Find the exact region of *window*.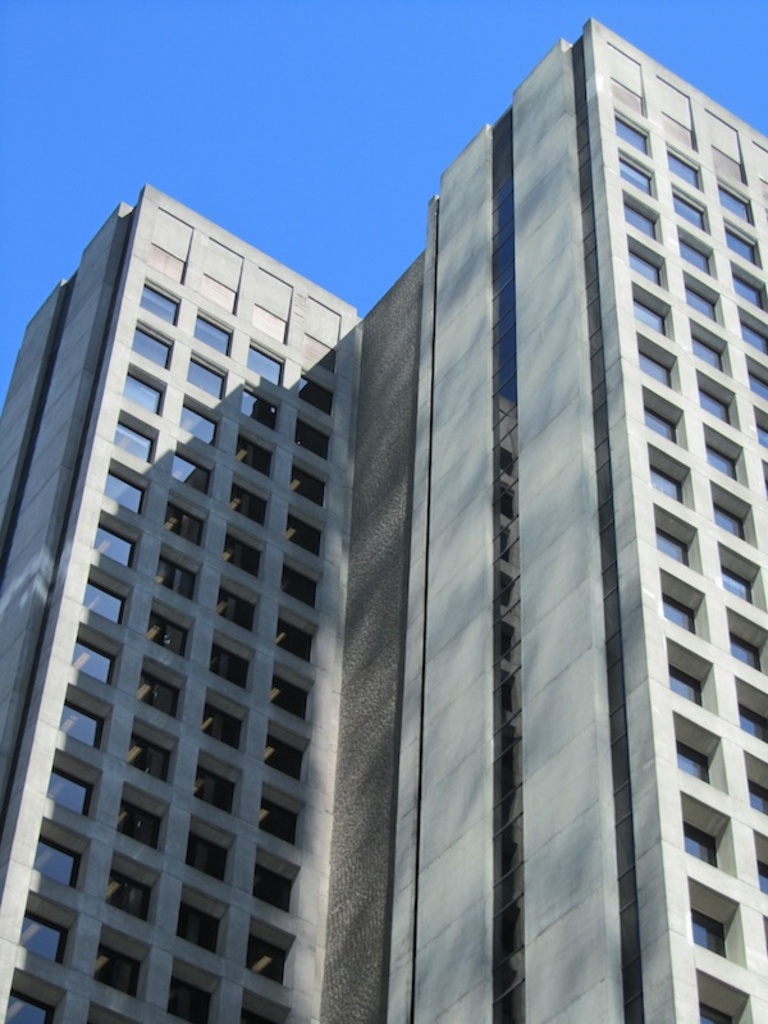
Exact region: rect(625, 242, 663, 285).
